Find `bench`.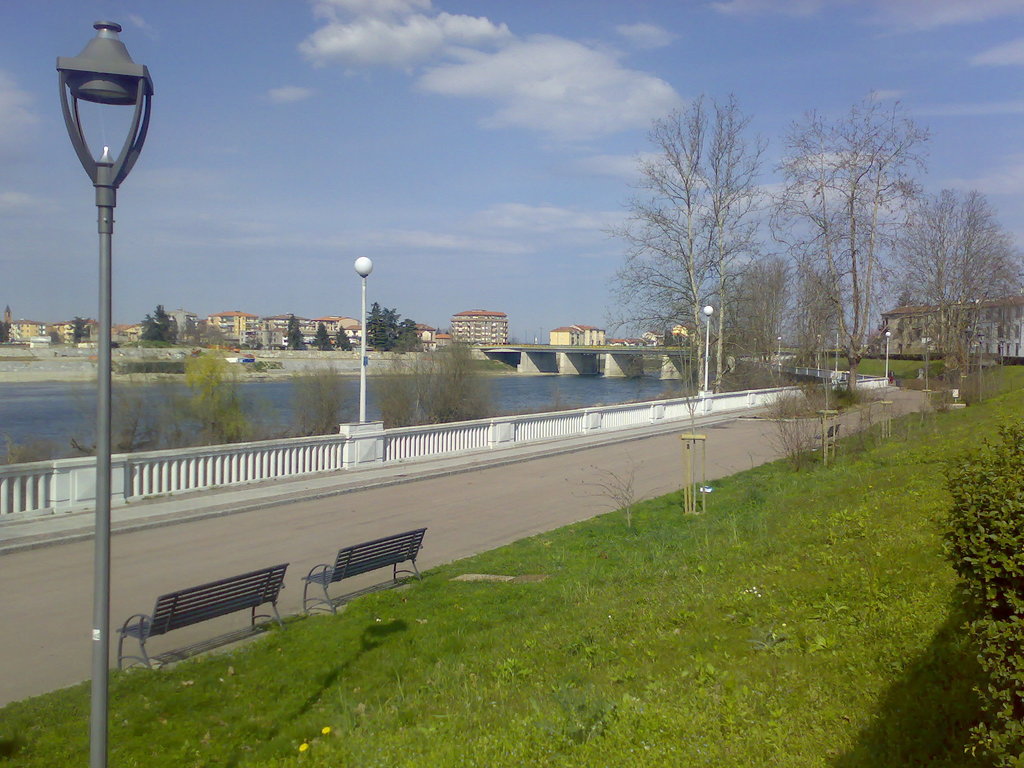
116/563/288/671.
